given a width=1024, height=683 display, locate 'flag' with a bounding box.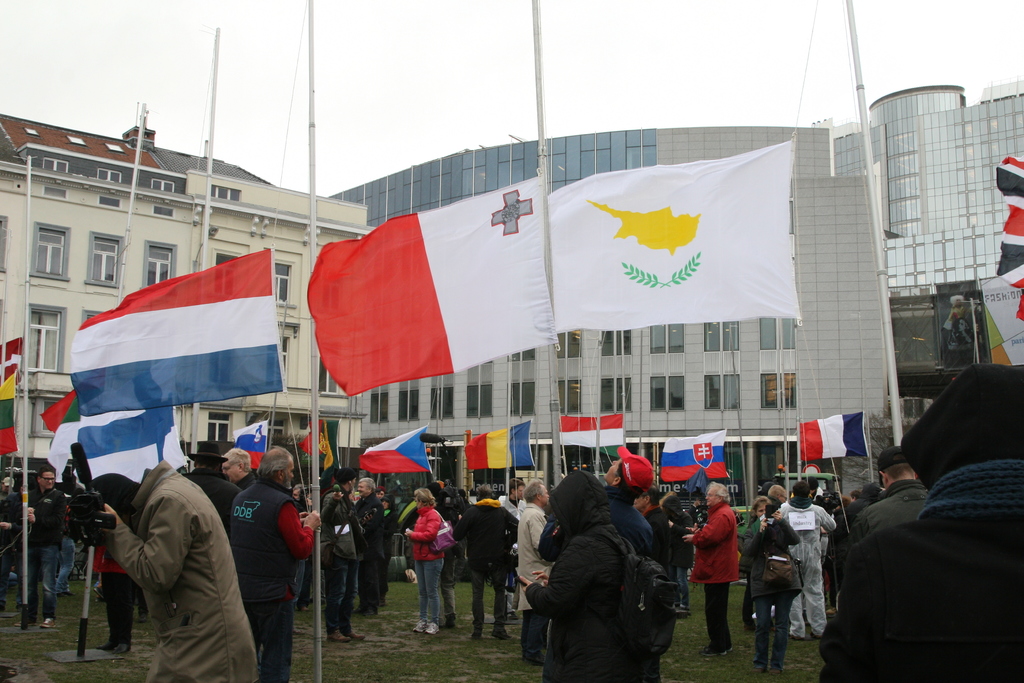
Located: {"x1": 562, "y1": 413, "x2": 622, "y2": 460}.
